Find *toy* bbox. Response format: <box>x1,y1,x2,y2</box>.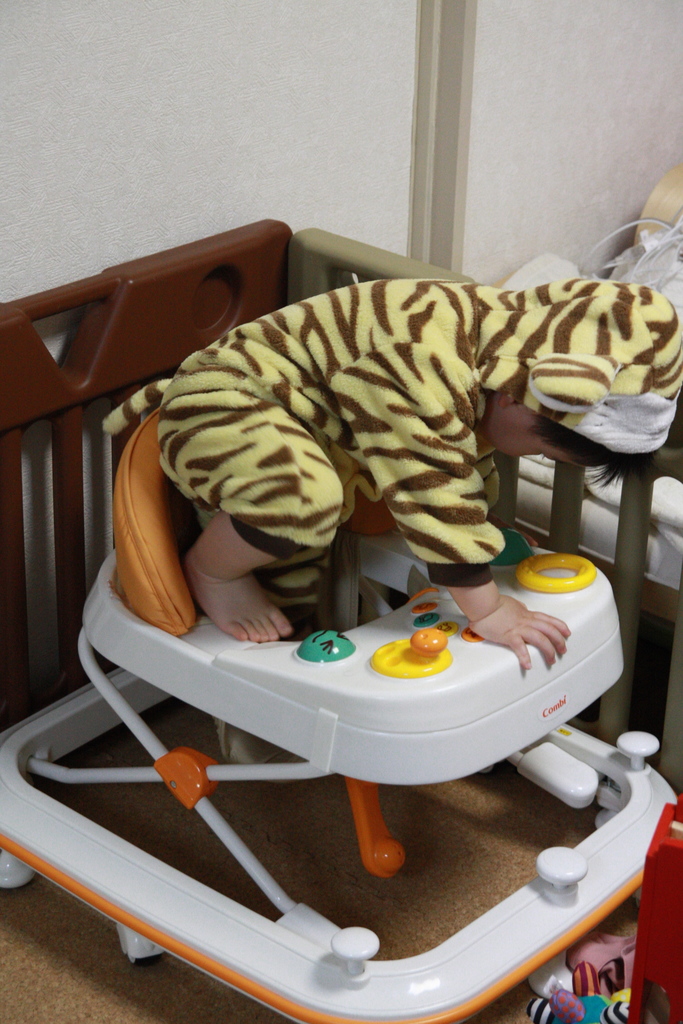
<box>0,533,682,1014</box>.
